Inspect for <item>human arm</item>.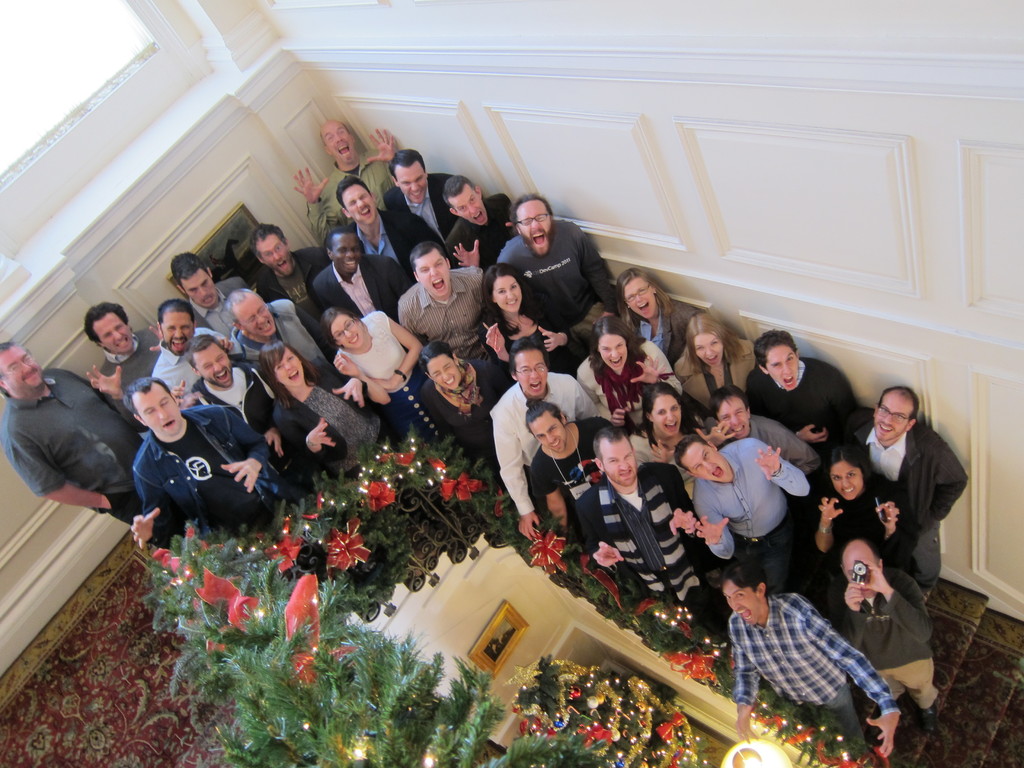
Inspection: region(541, 221, 614, 340).
